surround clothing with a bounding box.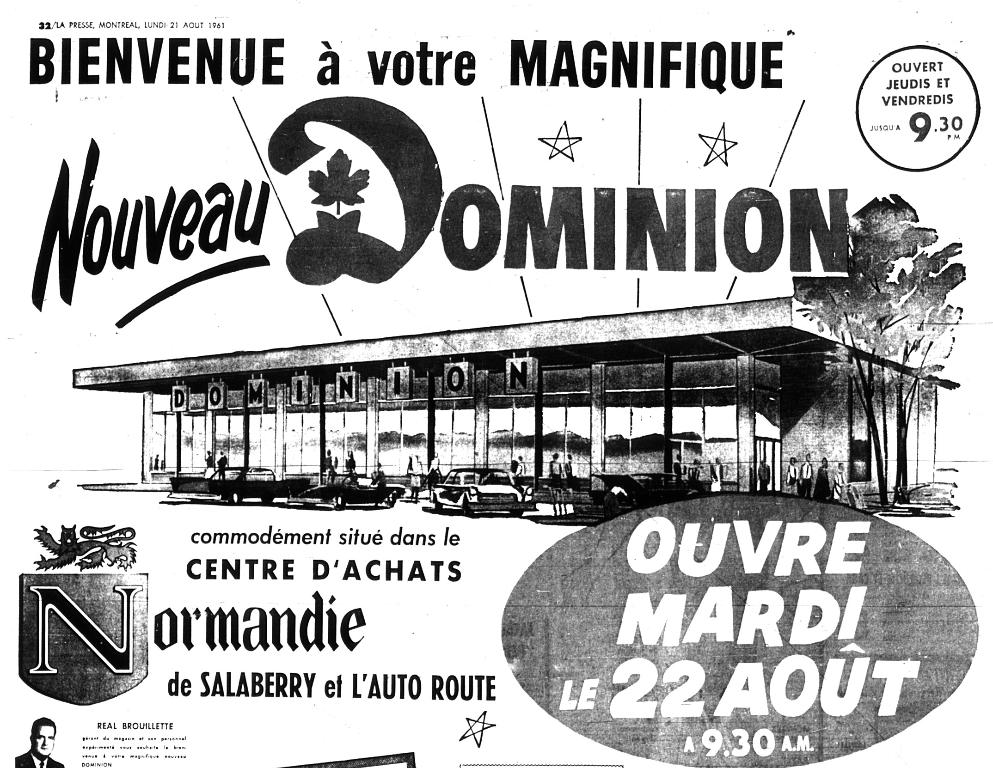
14 748 65 767.
